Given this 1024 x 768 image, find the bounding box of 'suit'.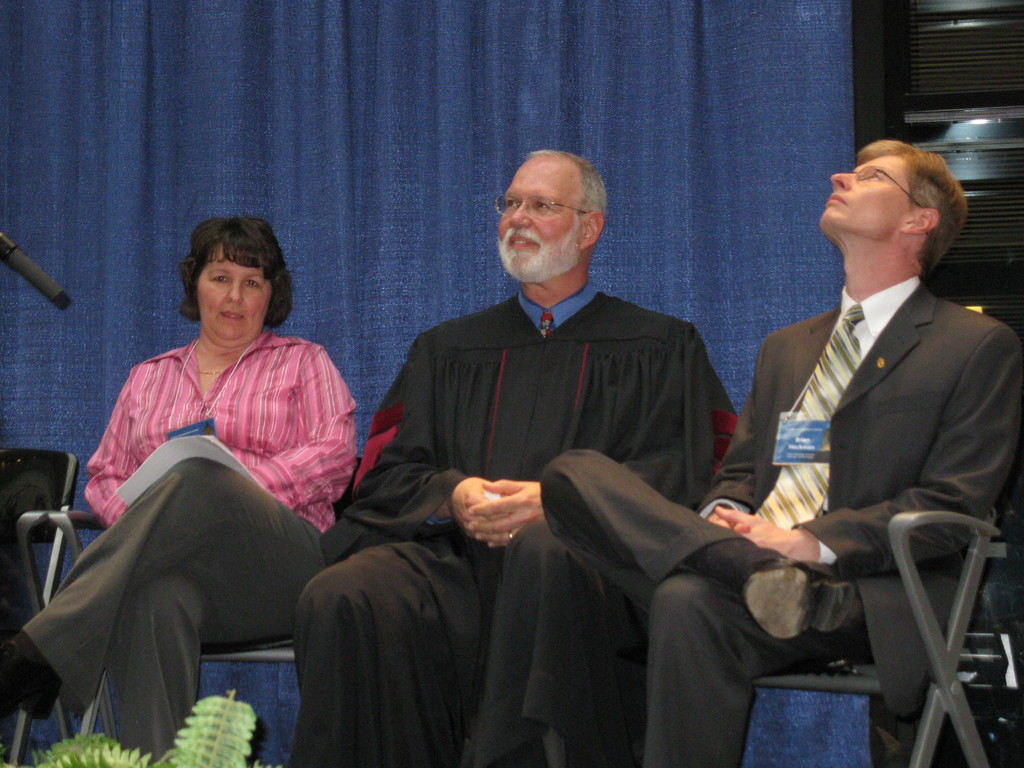
bbox=(539, 278, 1023, 765).
